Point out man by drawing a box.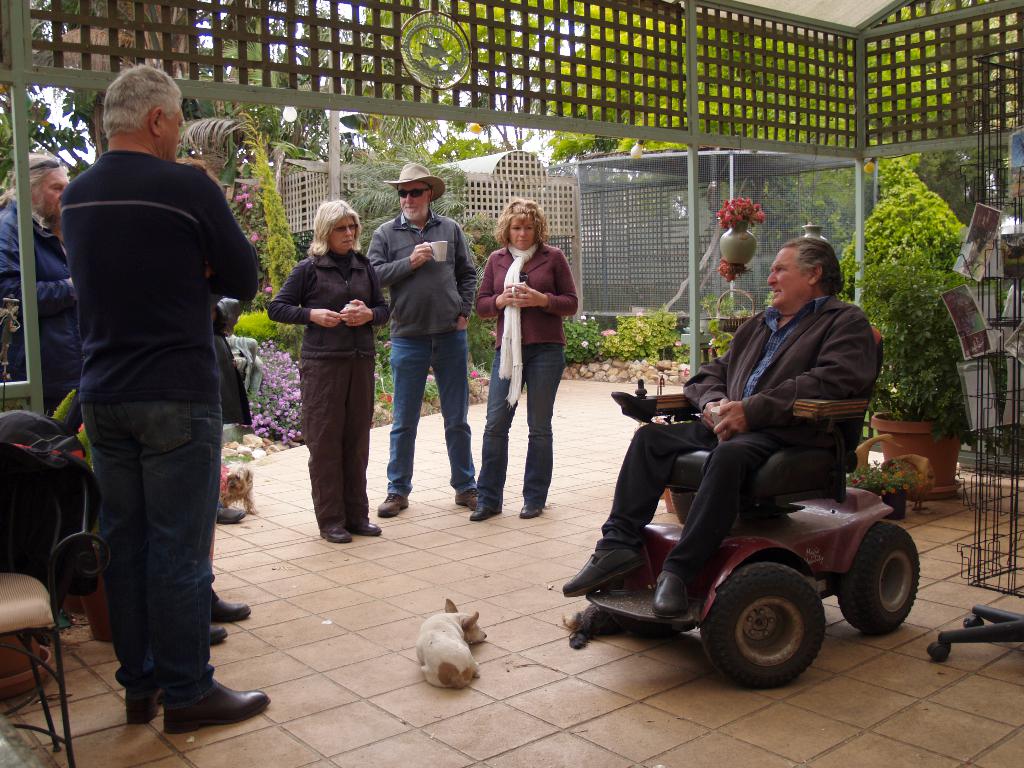
{"left": 0, "top": 148, "right": 93, "bottom": 420}.
